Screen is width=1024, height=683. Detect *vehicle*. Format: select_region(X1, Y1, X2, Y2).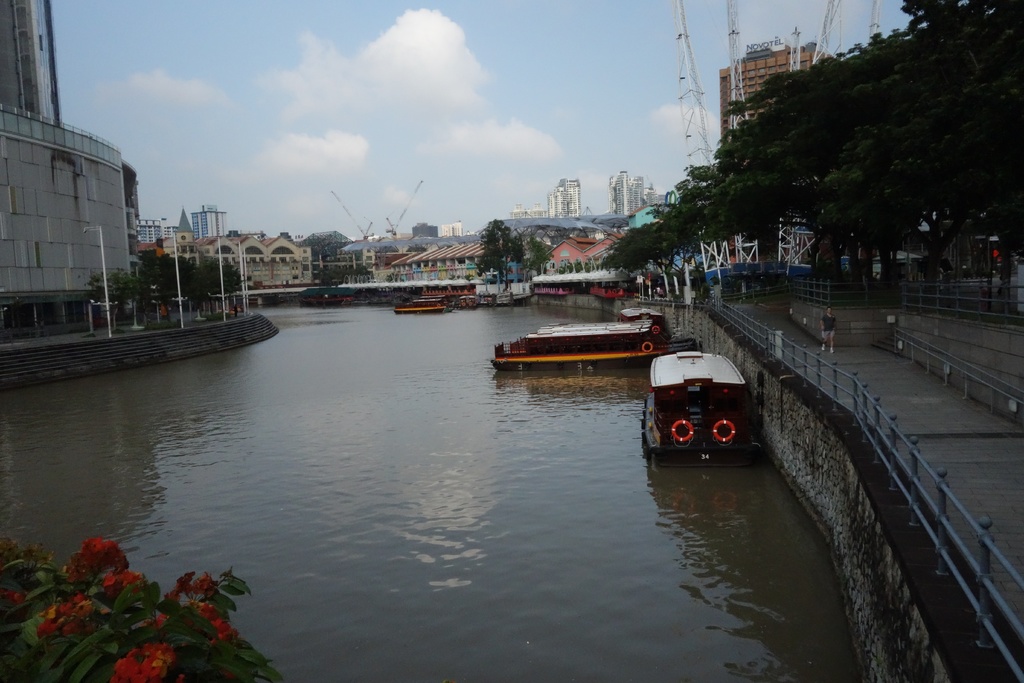
select_region(655, 358, 764, 477).
